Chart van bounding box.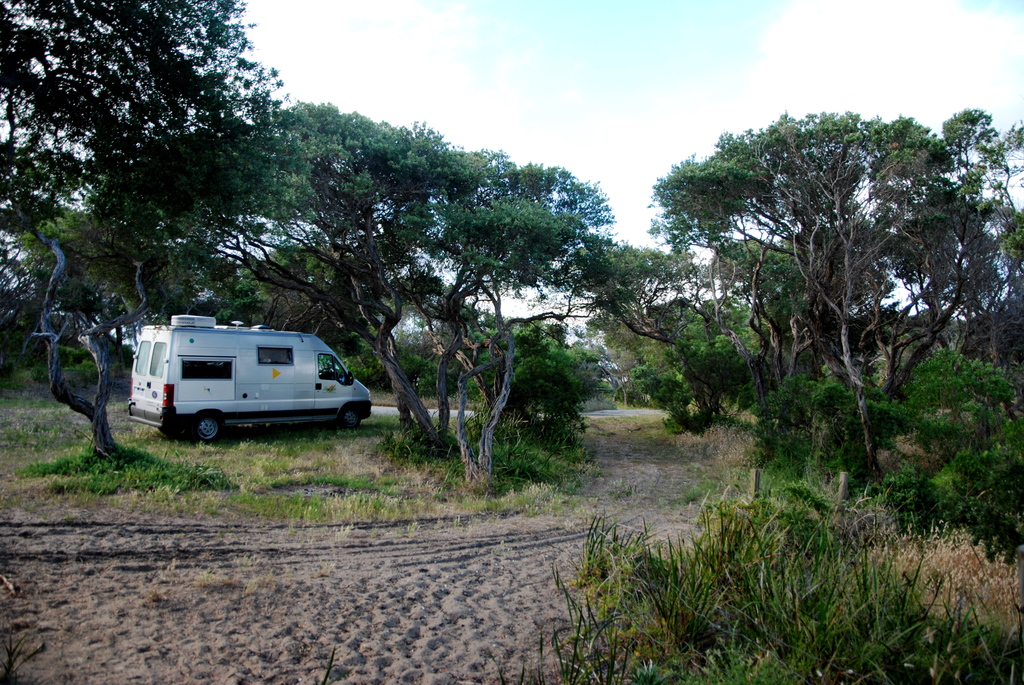
Charted: 125,315,371,441.
